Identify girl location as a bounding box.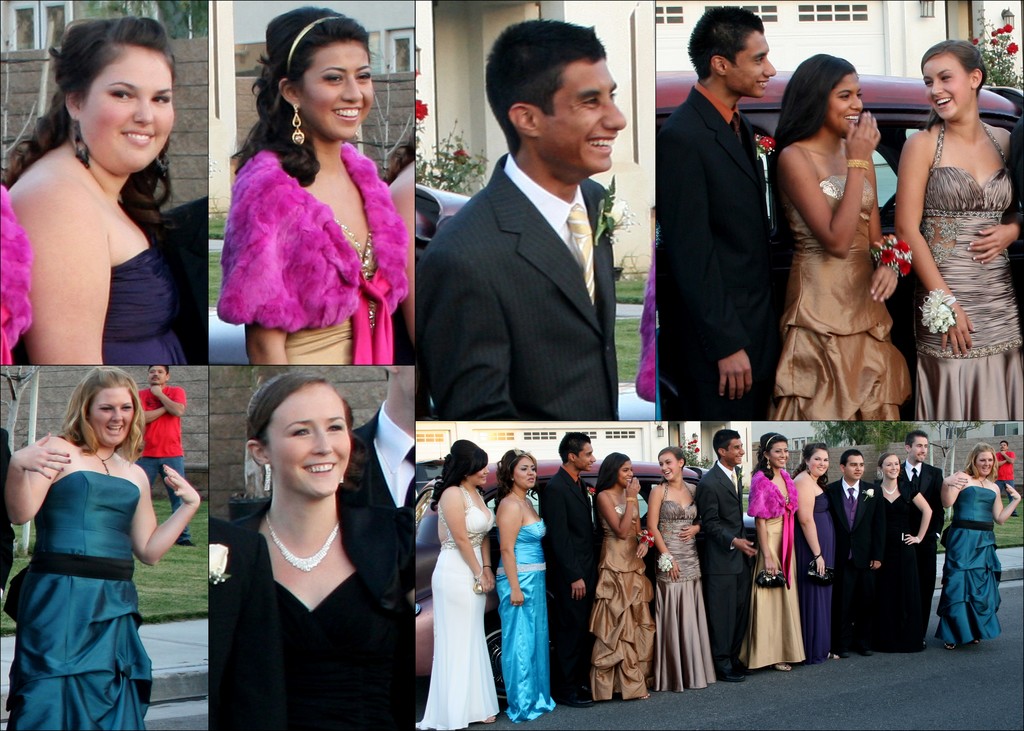
<box>591,447,657,696</box>.
